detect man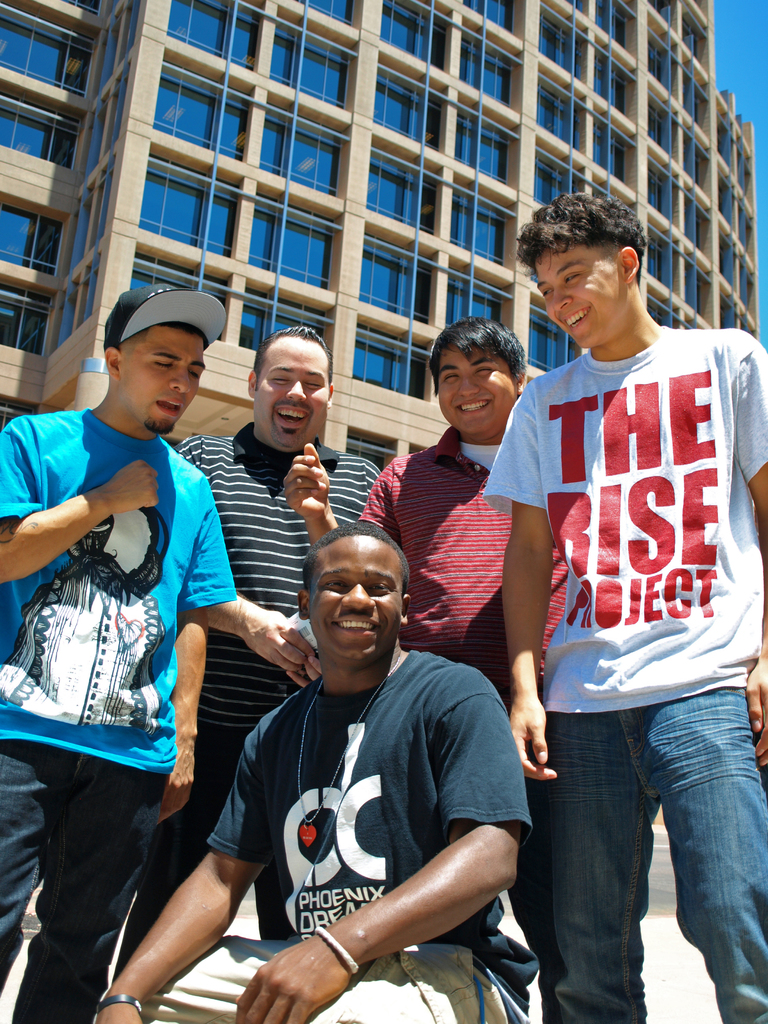
bbox(0, 279, 239, 1021)
